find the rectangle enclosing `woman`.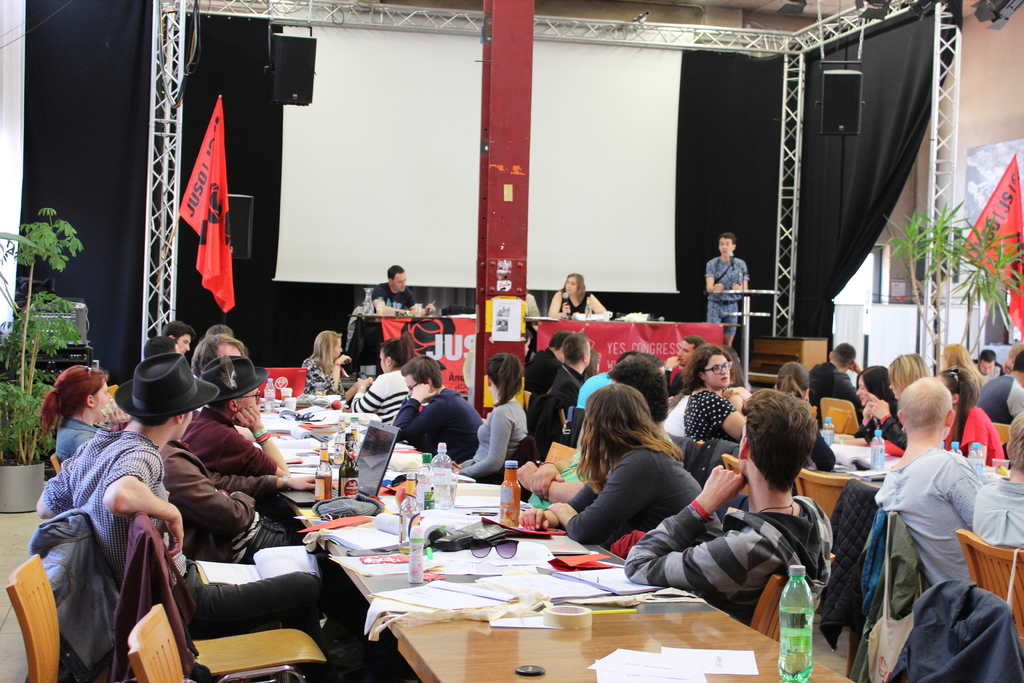
297,331,368,402.
